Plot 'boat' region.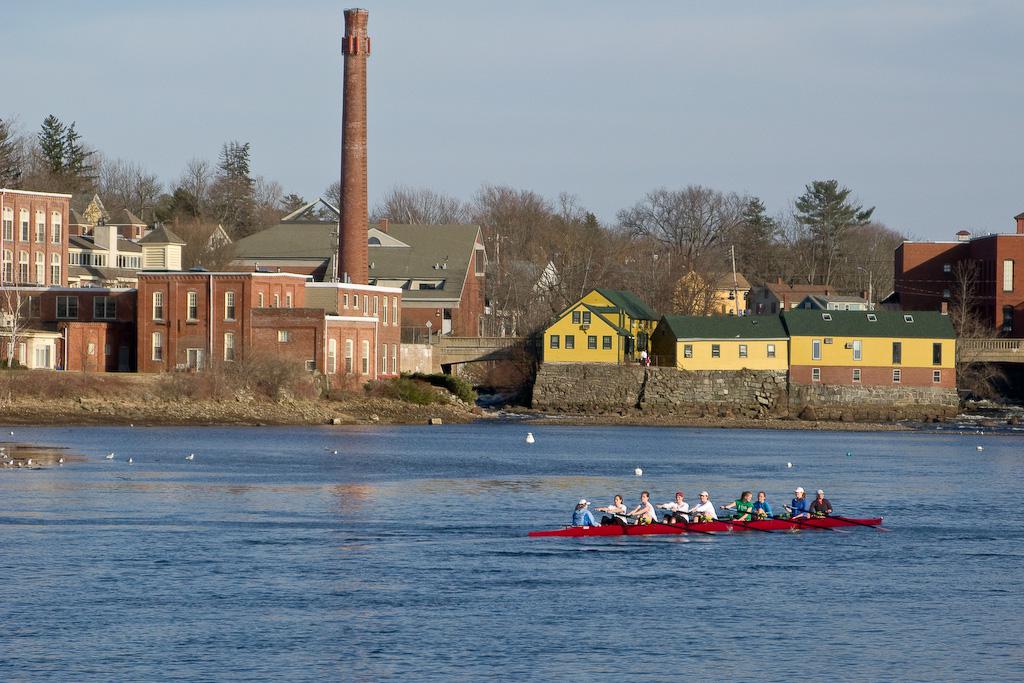
Plotted at {"x1": 525, "y1": 517, "x2": 882, "y2": 537}.
